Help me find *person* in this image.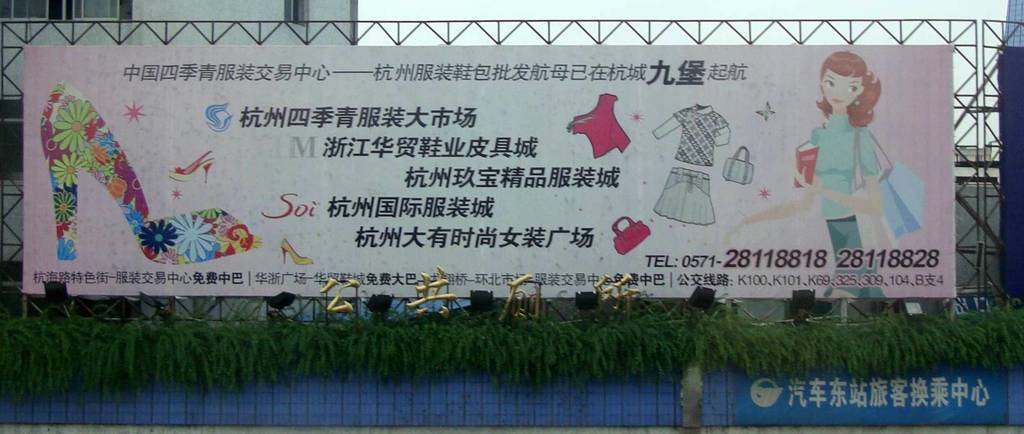
Found it: rect(807, 39, 899, 245).
